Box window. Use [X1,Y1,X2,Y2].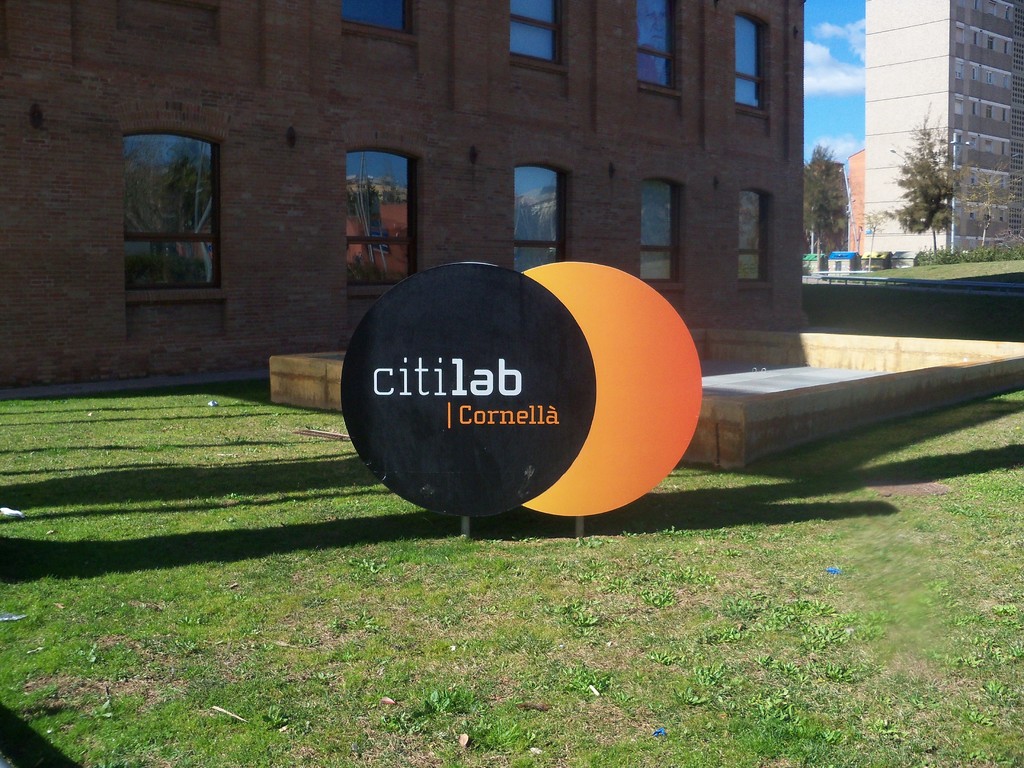
[739,193,759,278].
